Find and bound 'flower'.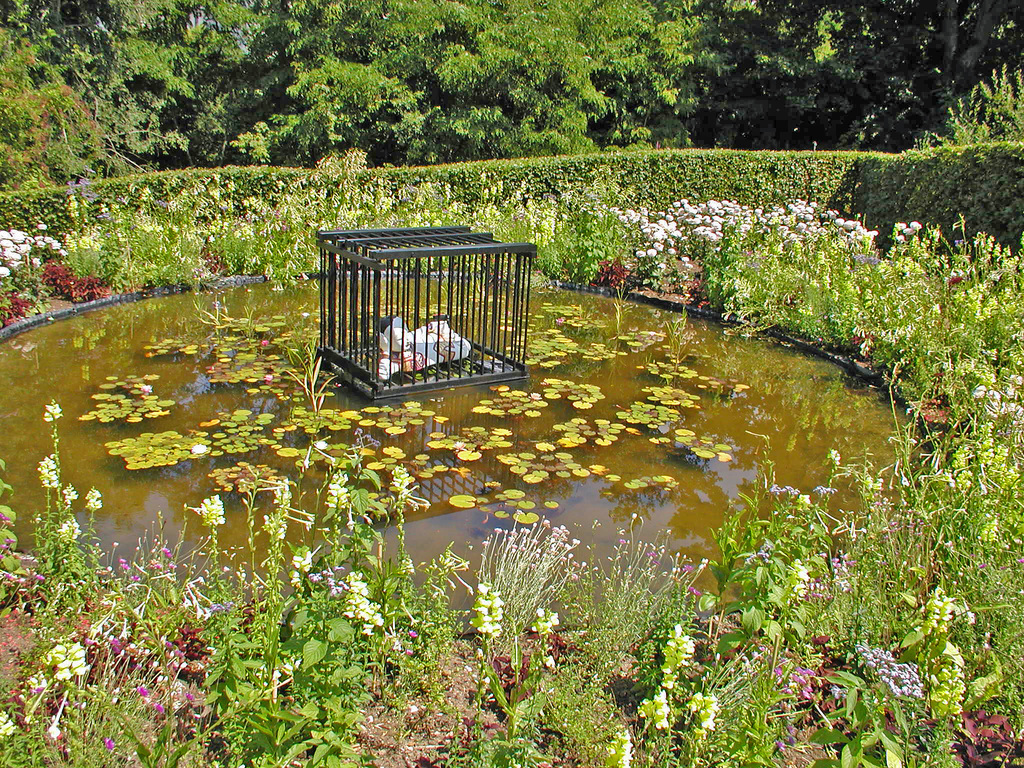
Bound: bbox=[740, 536, 781, 564].
